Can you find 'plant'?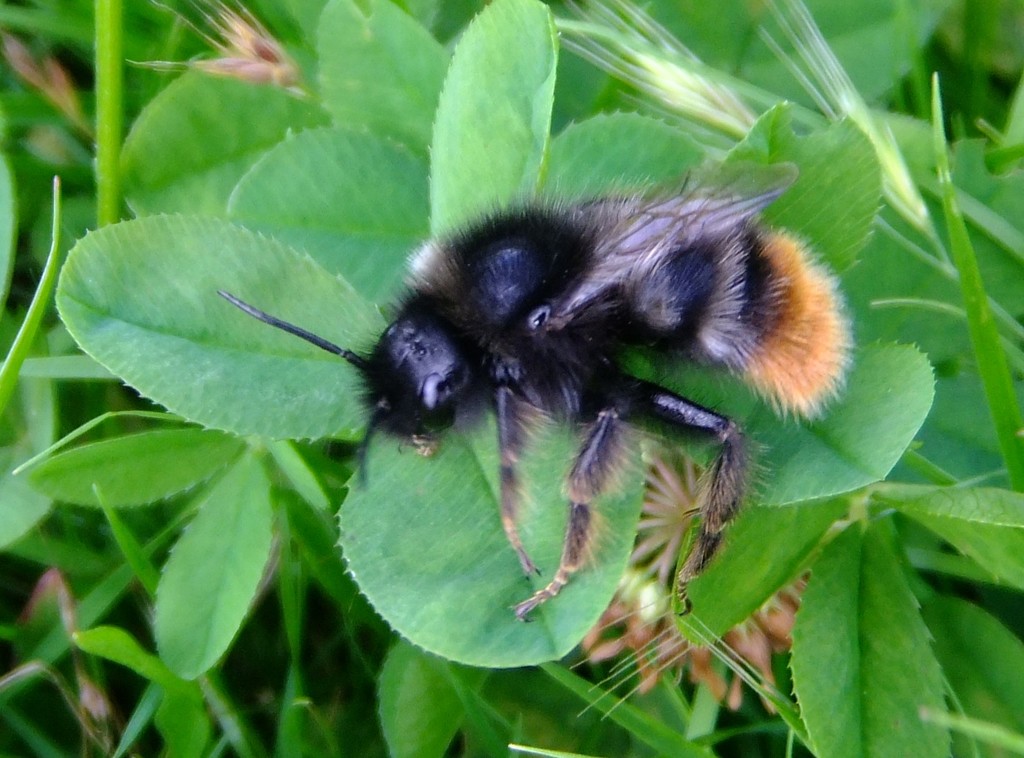
Yes, bounding box: <box>54,0,1023,757</box>.
